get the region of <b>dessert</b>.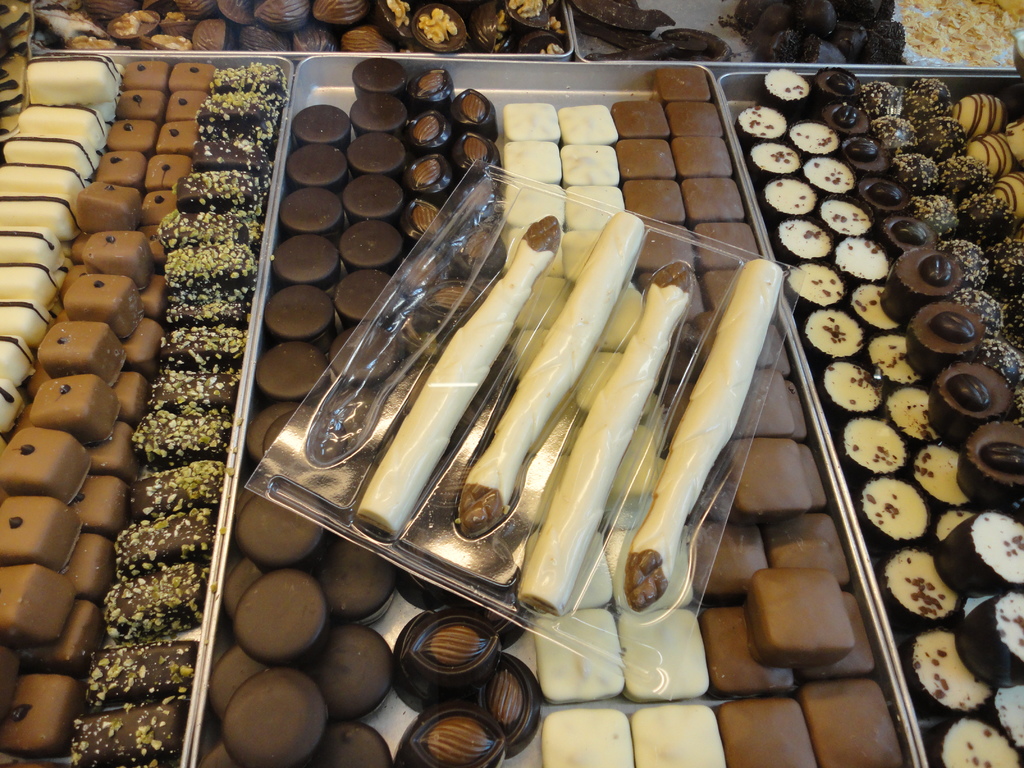
x1=24 y1=108 x2=108 y2=145.
